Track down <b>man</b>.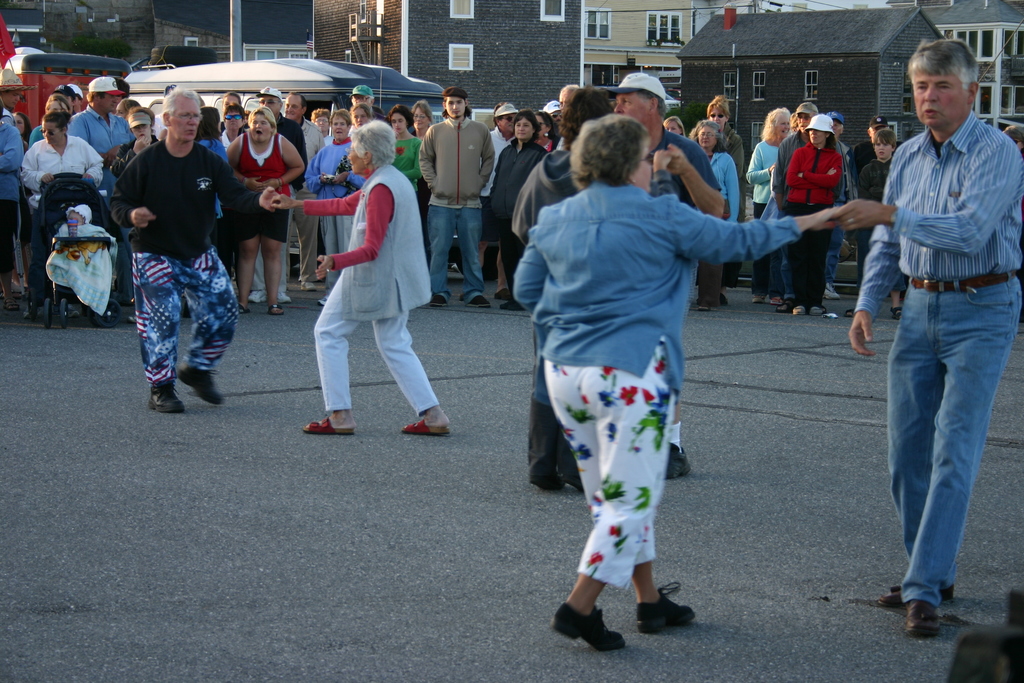
Tracked to (left=776, top=99, right=820, bottom=315).
